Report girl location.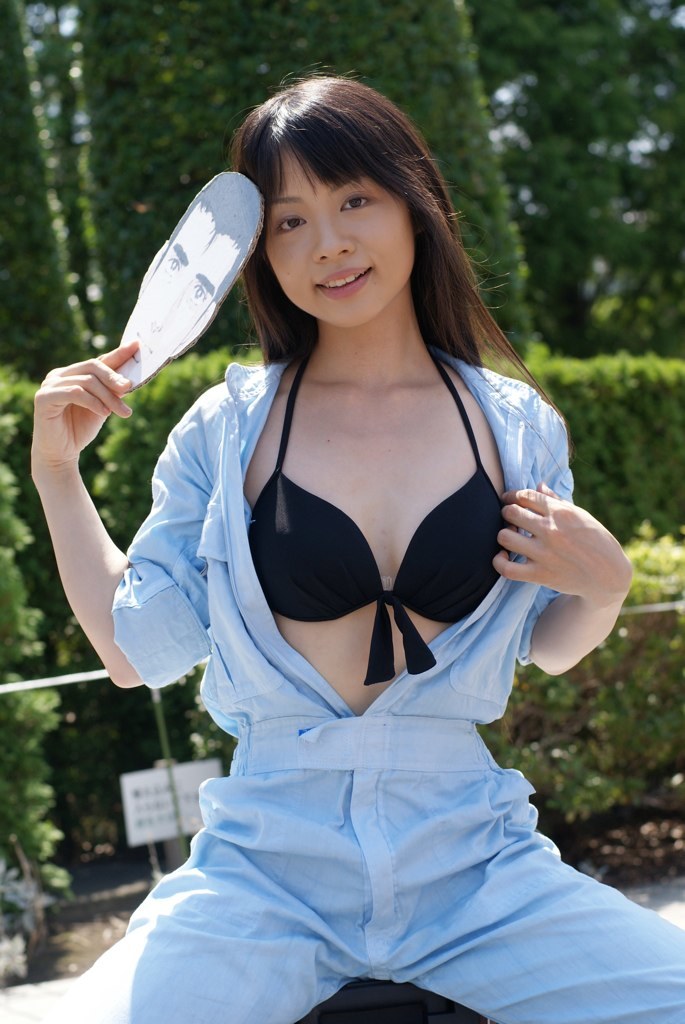
Report: bbox=(31, 72, 684, 1023).
